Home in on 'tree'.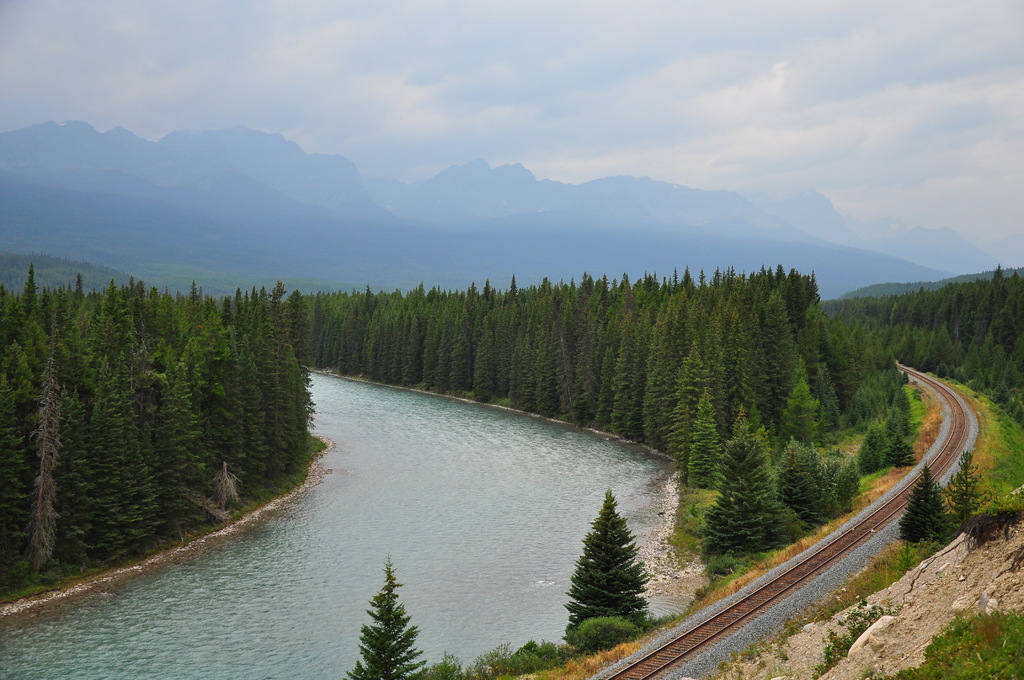
Homed in at [561, 487, 656, 638].
